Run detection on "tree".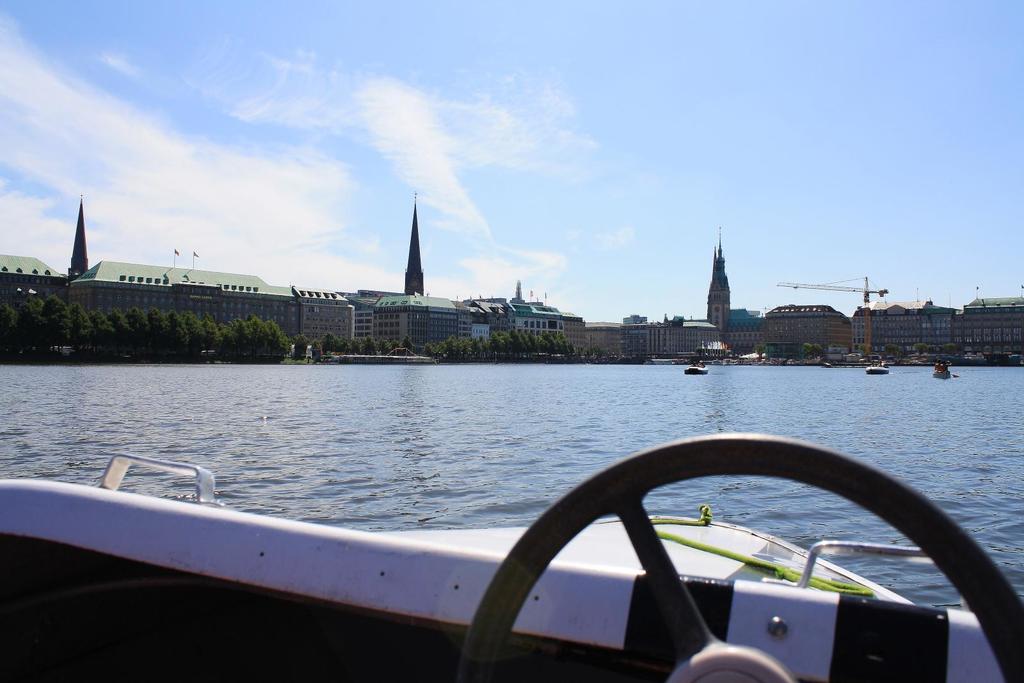
Result: box(755, 343, 765, 361).
